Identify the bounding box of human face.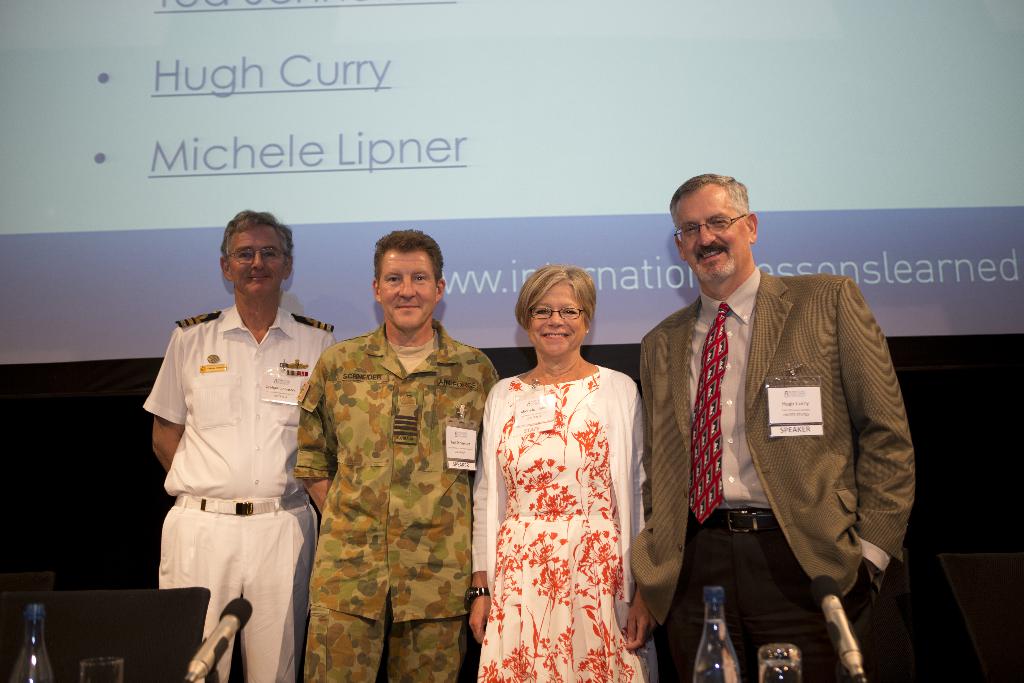
rect(226, 231, 280, 295).
